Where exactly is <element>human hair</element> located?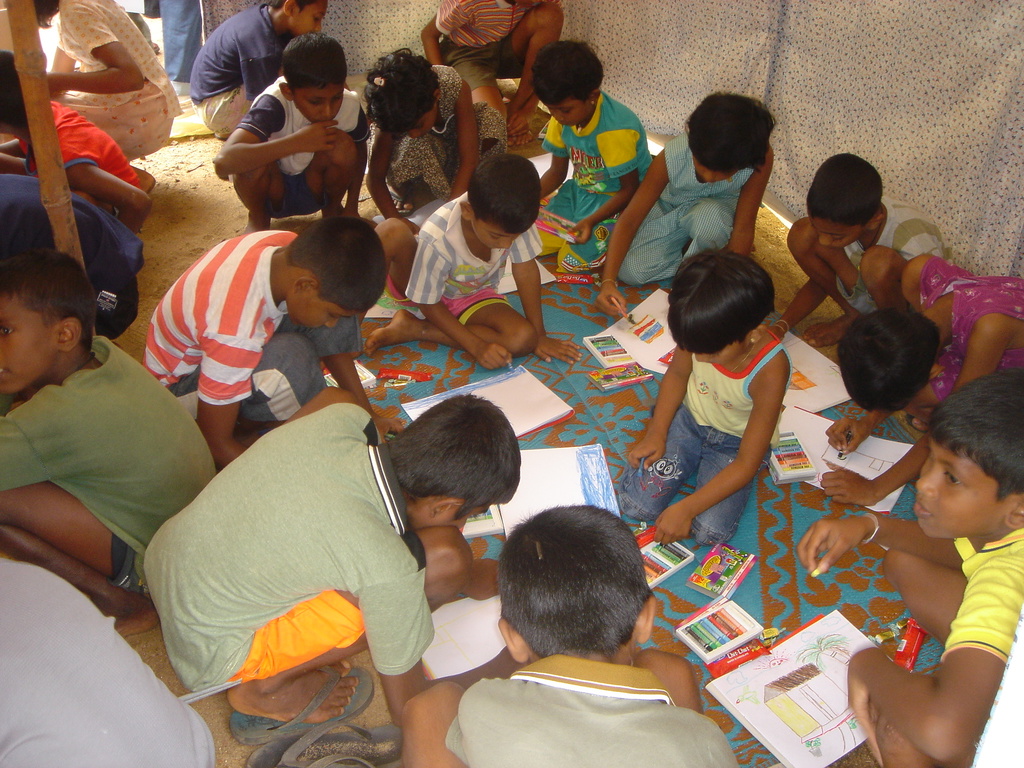
Its bounding box is 383 389 522 524.
